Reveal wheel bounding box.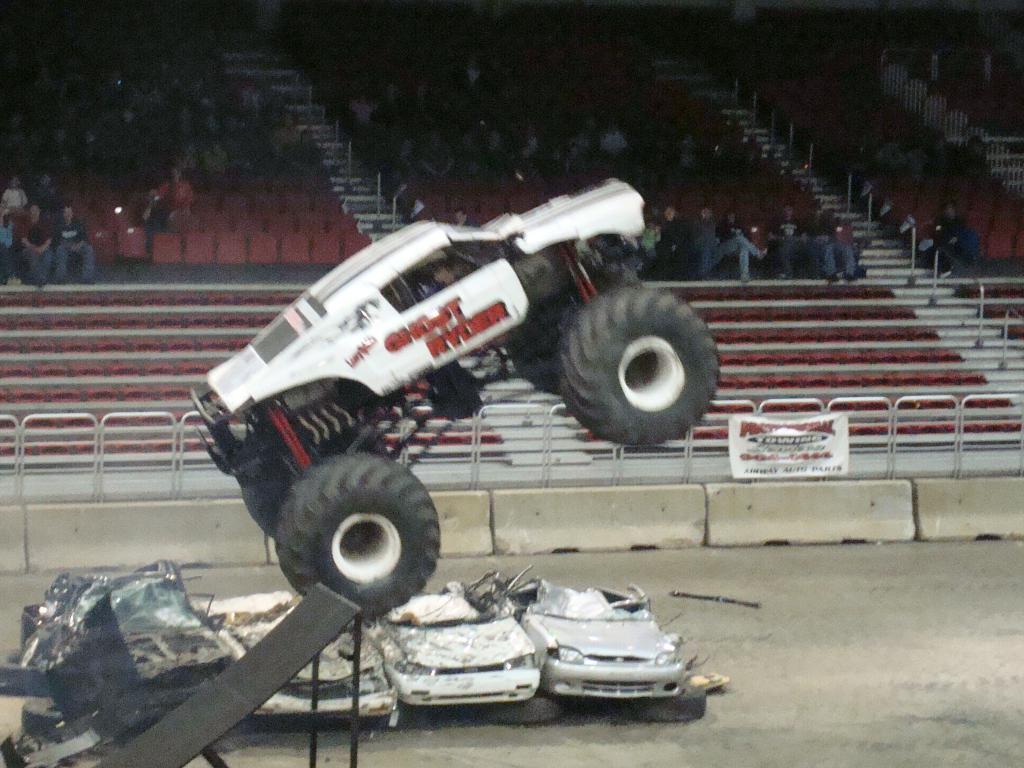
Revealed: l=483, t=698, r=569, b=723.
